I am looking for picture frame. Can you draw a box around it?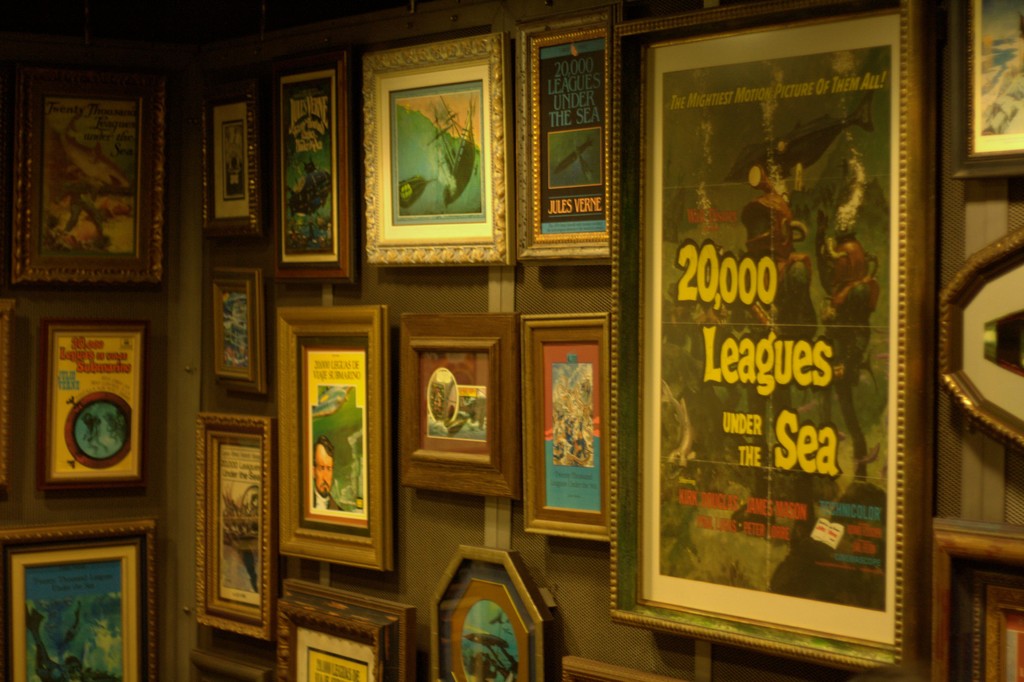
Sure, the bounding box is (925,516,1023,681).
